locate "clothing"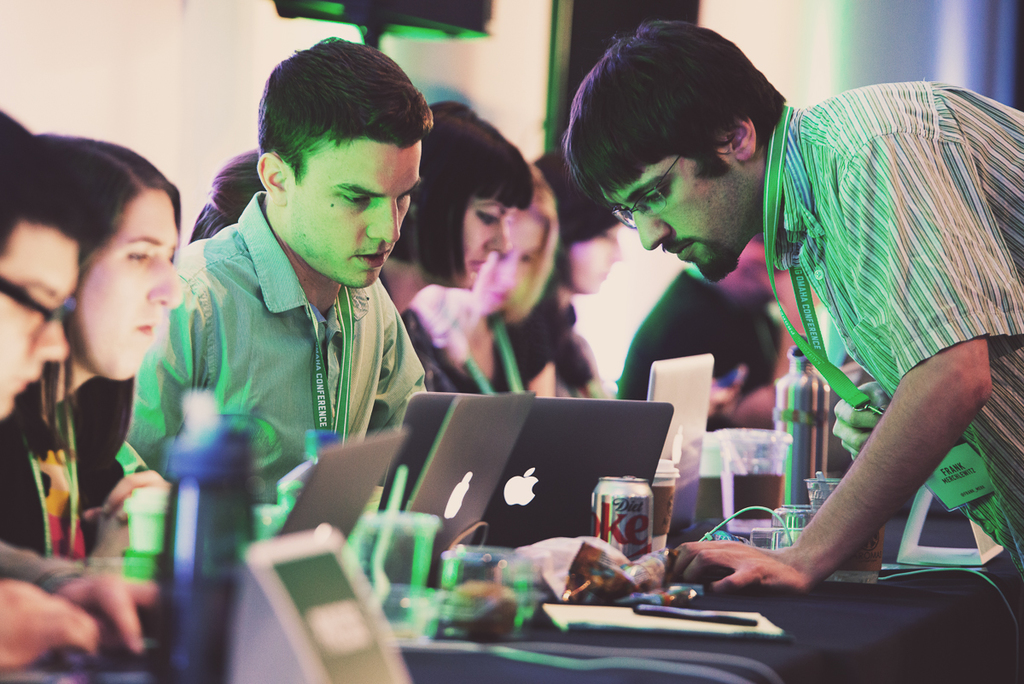
crop(0, 356, 126, 564)
